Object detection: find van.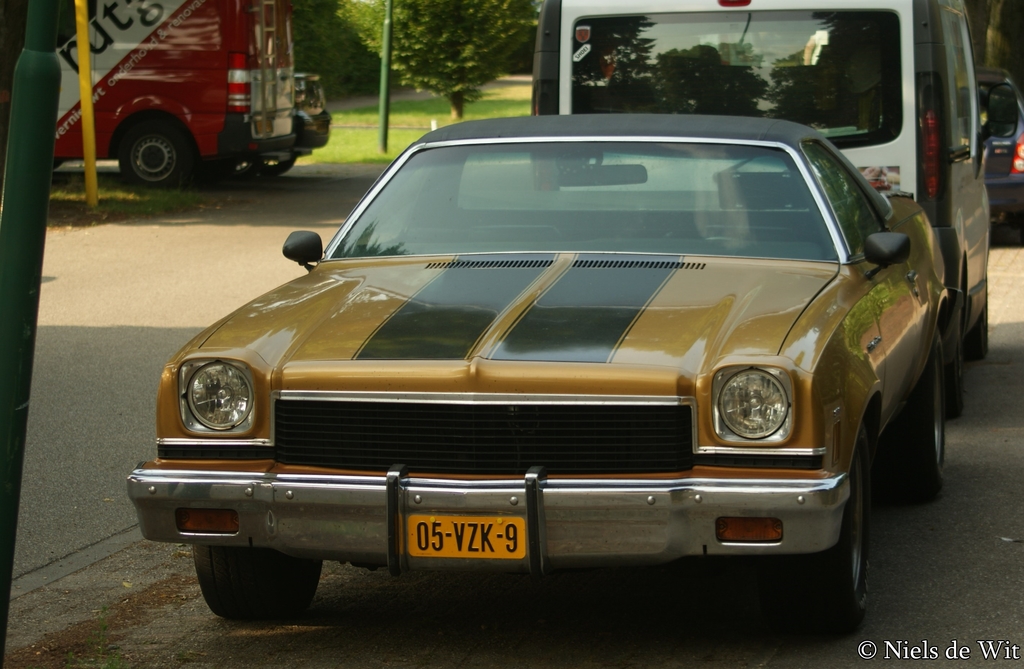
[529,0,1022,424].
